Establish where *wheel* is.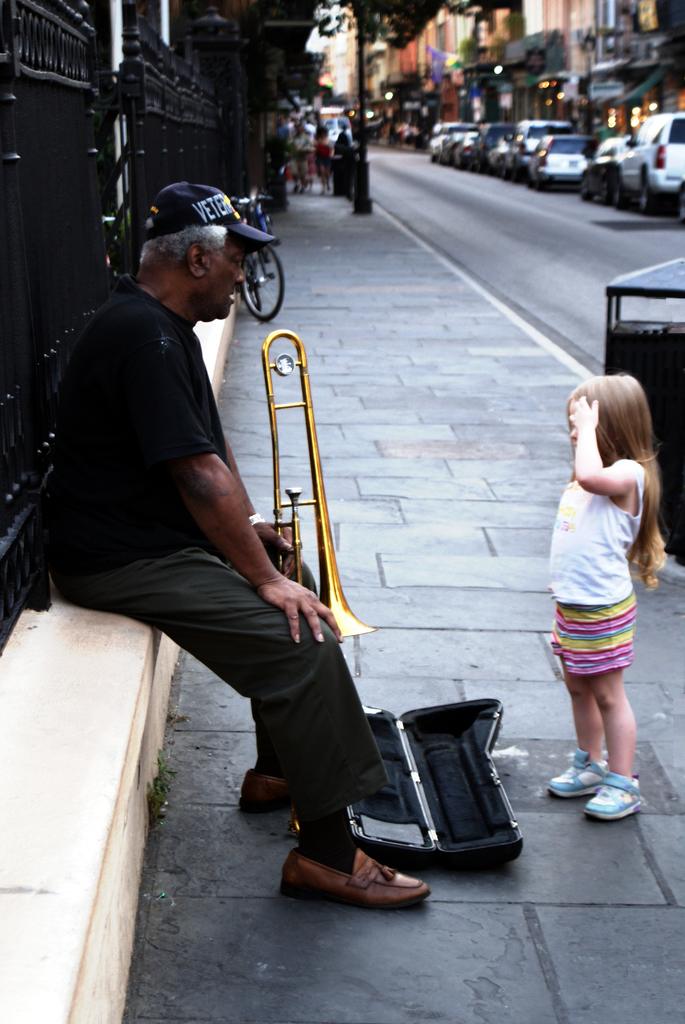
Established at 641, 184, 656, 217.
